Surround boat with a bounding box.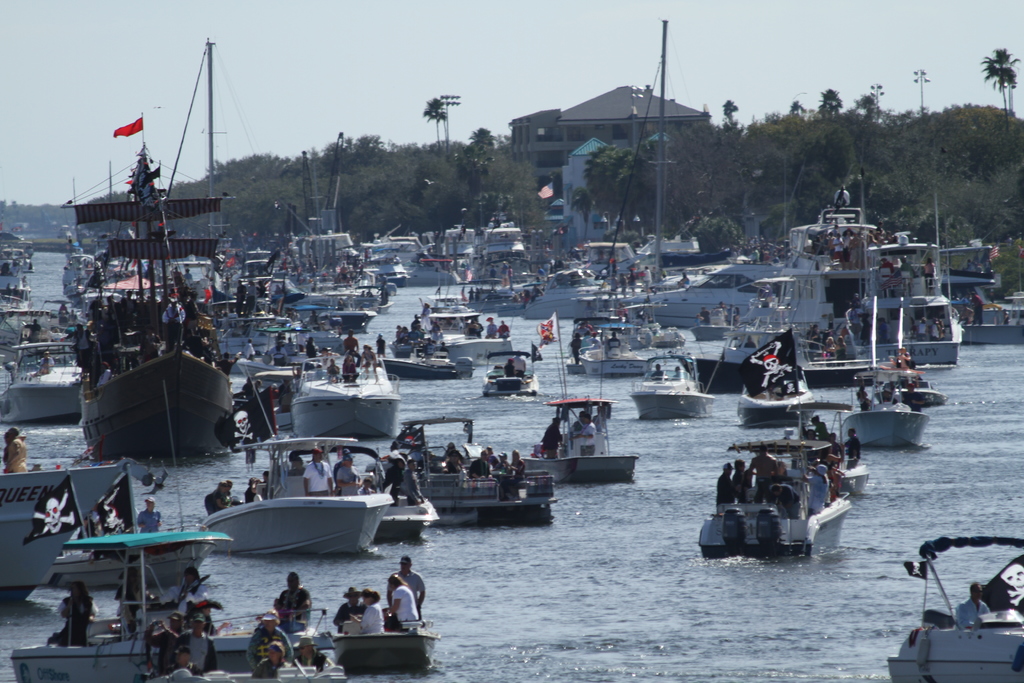
[left=378, top=320, right=451, bottom=379].
